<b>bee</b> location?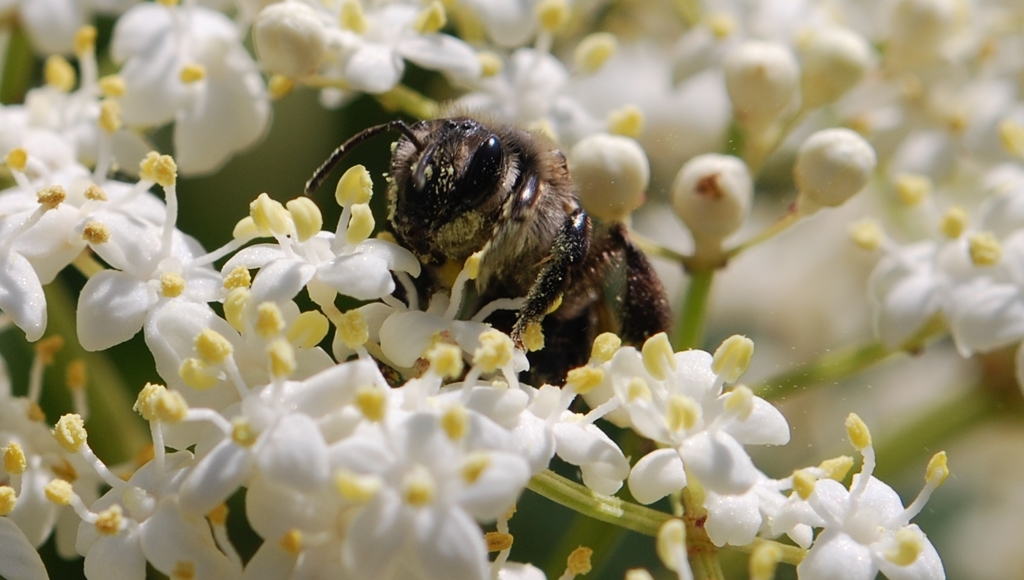
Rect(302, 102, 661, 362)
